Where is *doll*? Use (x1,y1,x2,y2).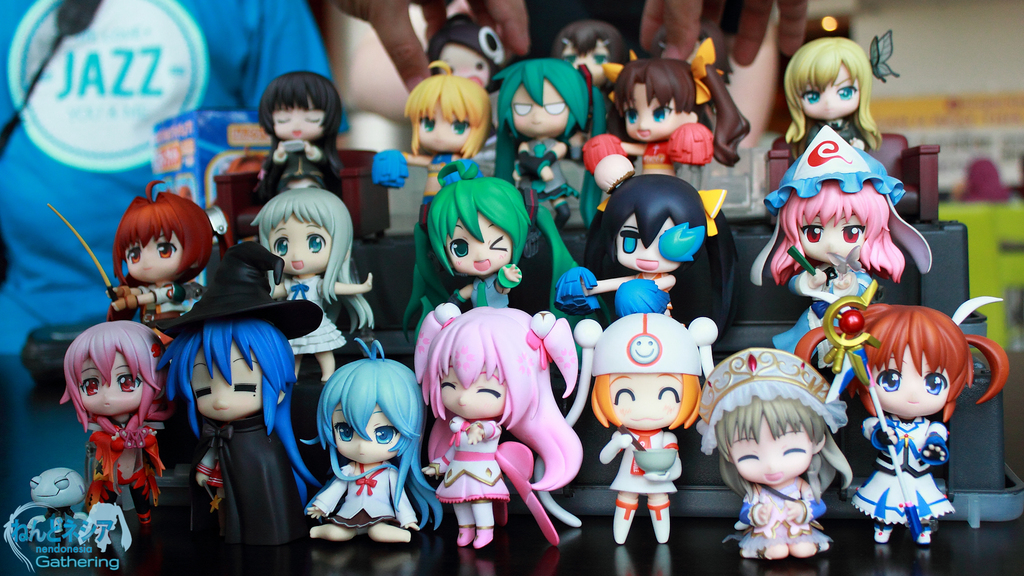
(834,289,986,546).
